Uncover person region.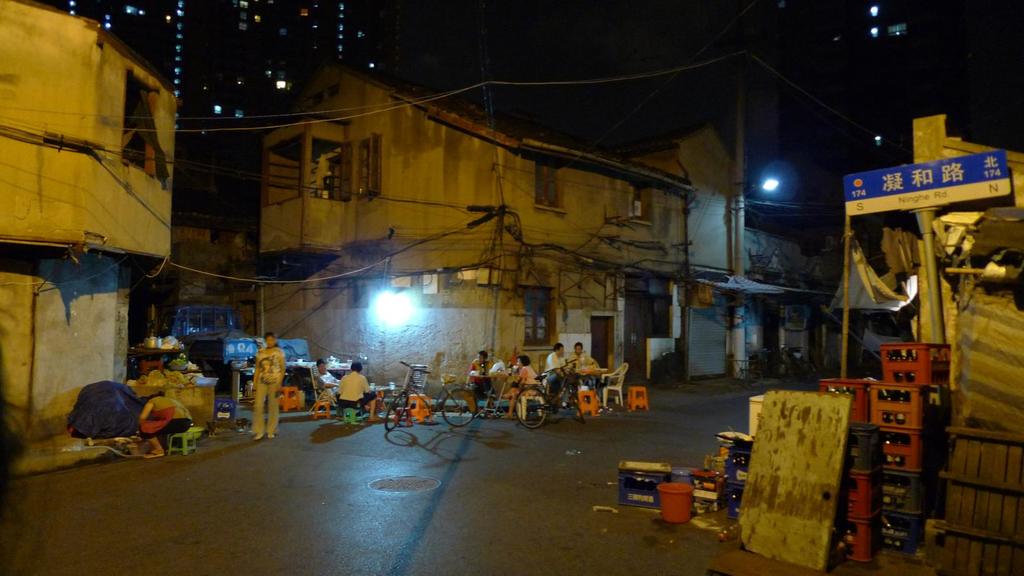
Uncovered: (left=503, top=359, right=541, bottom=419).
